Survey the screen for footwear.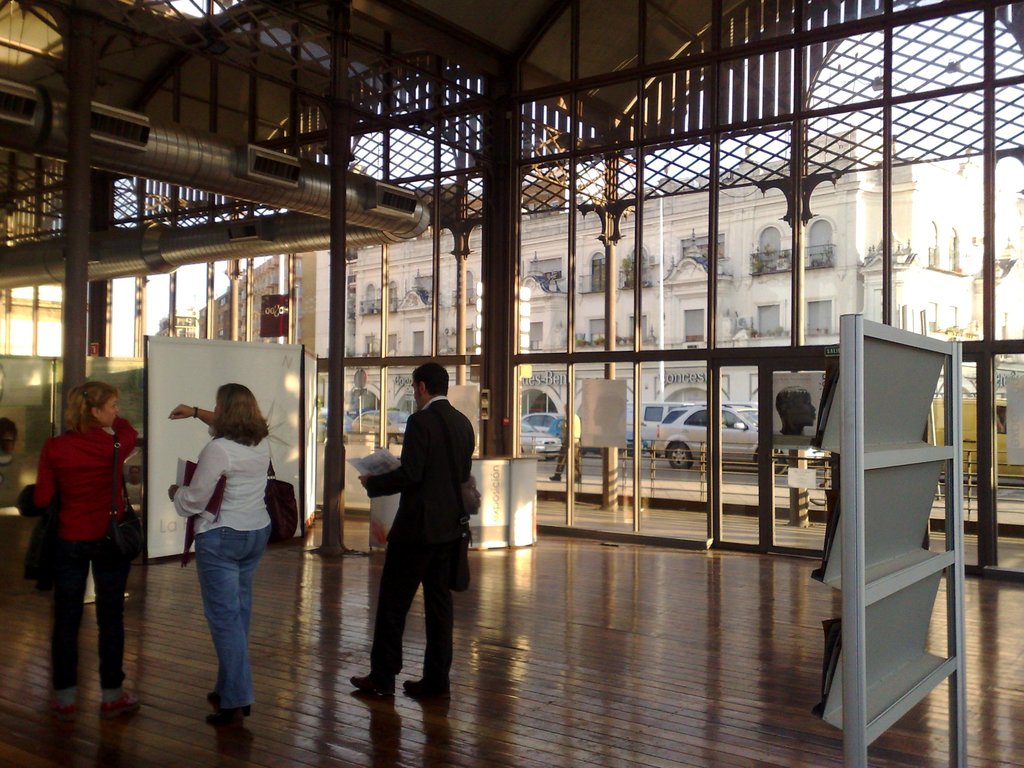
Survey found: select_region(45, 699, 86, 716).
